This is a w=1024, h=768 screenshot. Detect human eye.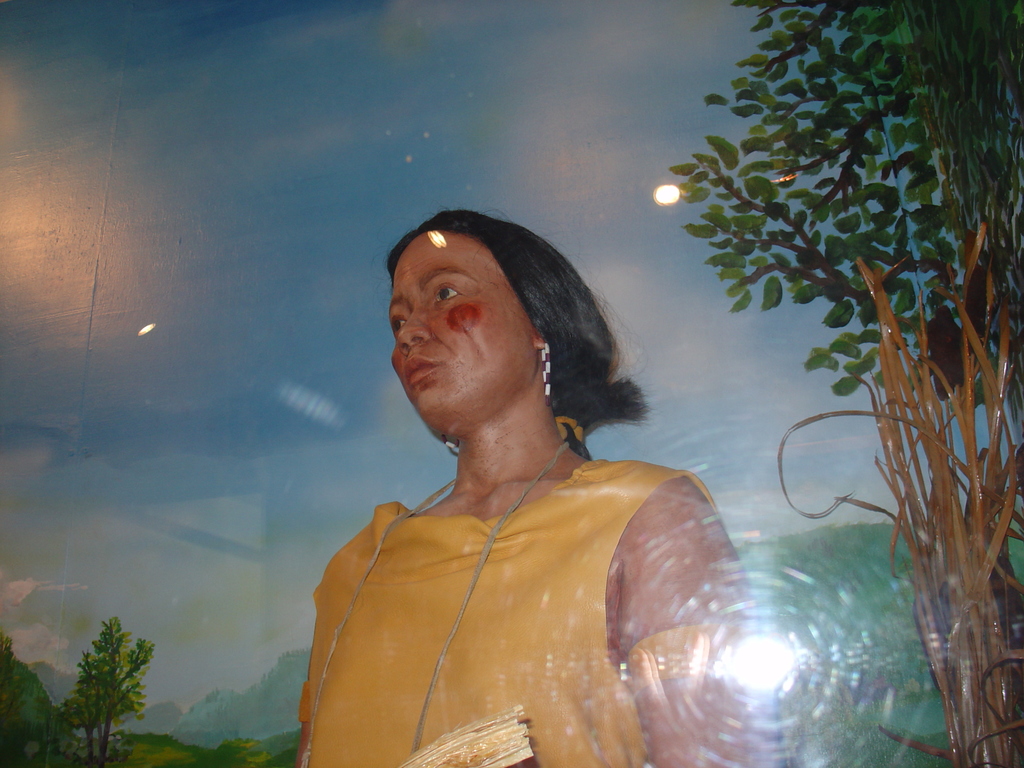
locate(425, 272, 470, 304).
